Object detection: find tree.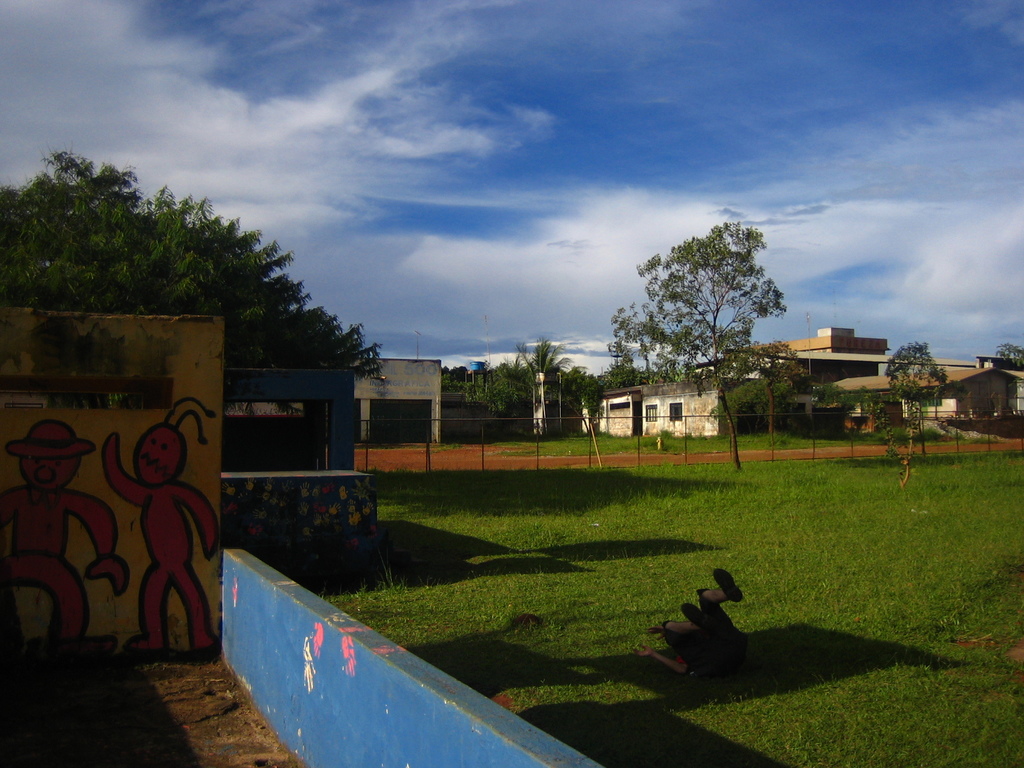
select_region(611, 203, 798, 443).
